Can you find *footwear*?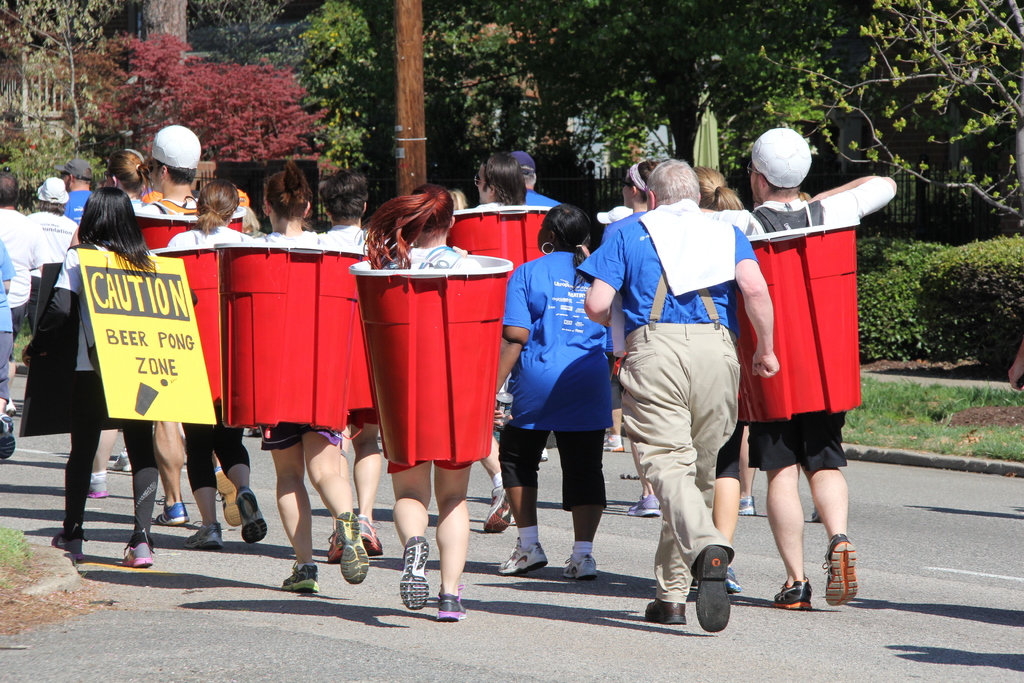
Yes, bounding box: (434,591,469,628).
